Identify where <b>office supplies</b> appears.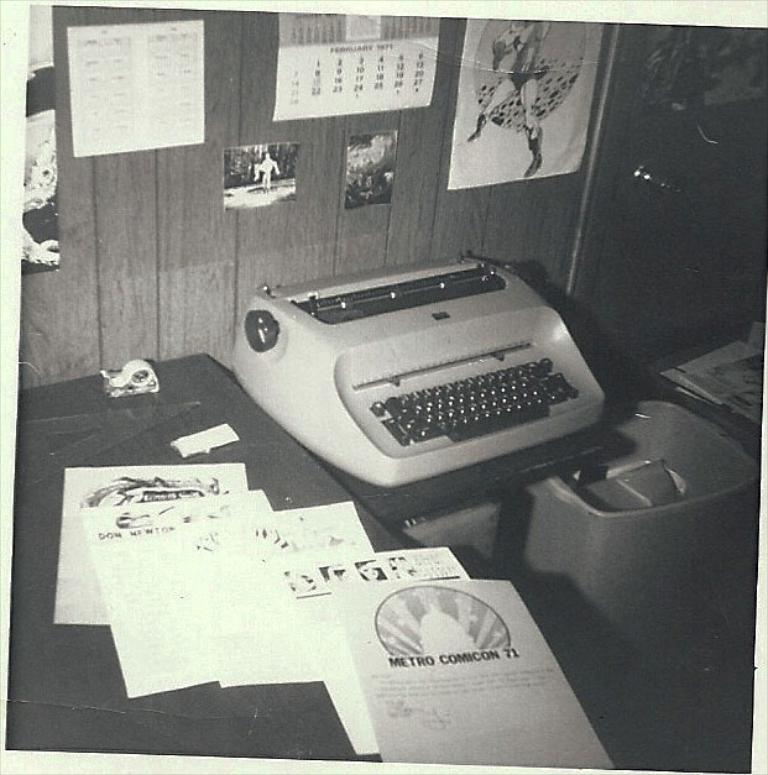
Appears at select_region(198, 497, 351, 677).
